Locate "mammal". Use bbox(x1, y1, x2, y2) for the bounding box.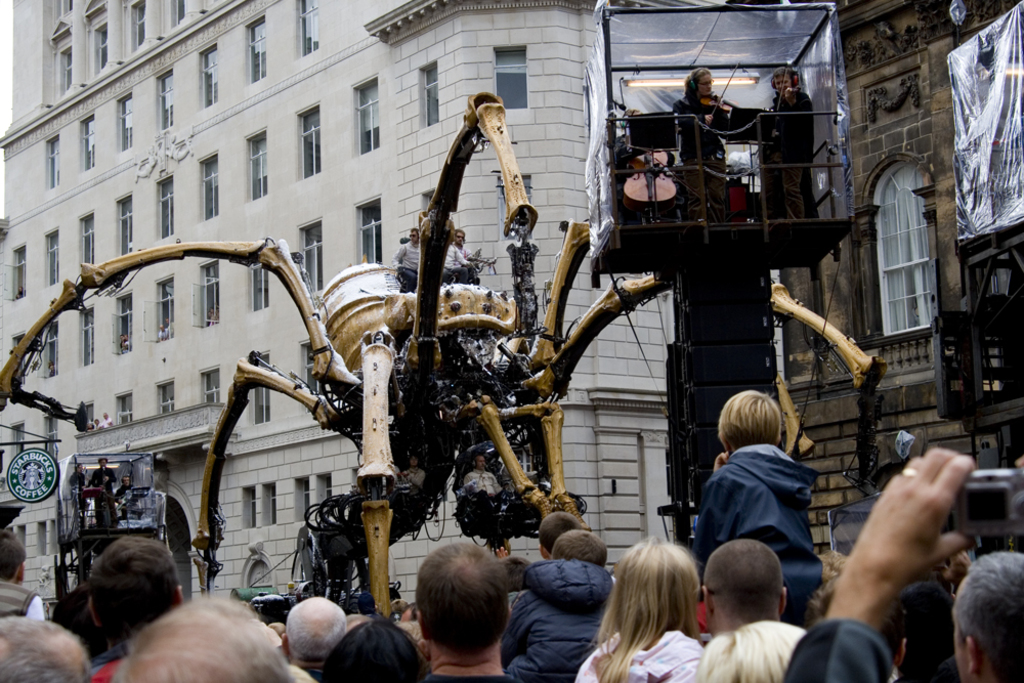
bbox(208, 311, 213, 321).
